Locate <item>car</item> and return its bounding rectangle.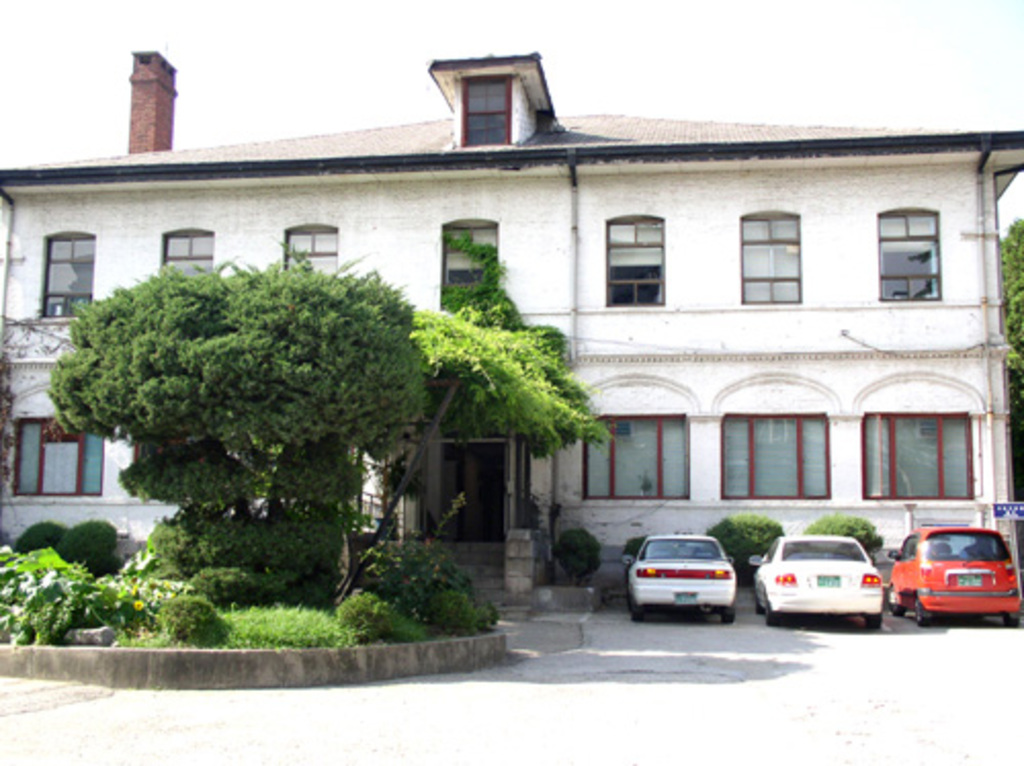
l=623, t=526, r=741, b=621.
